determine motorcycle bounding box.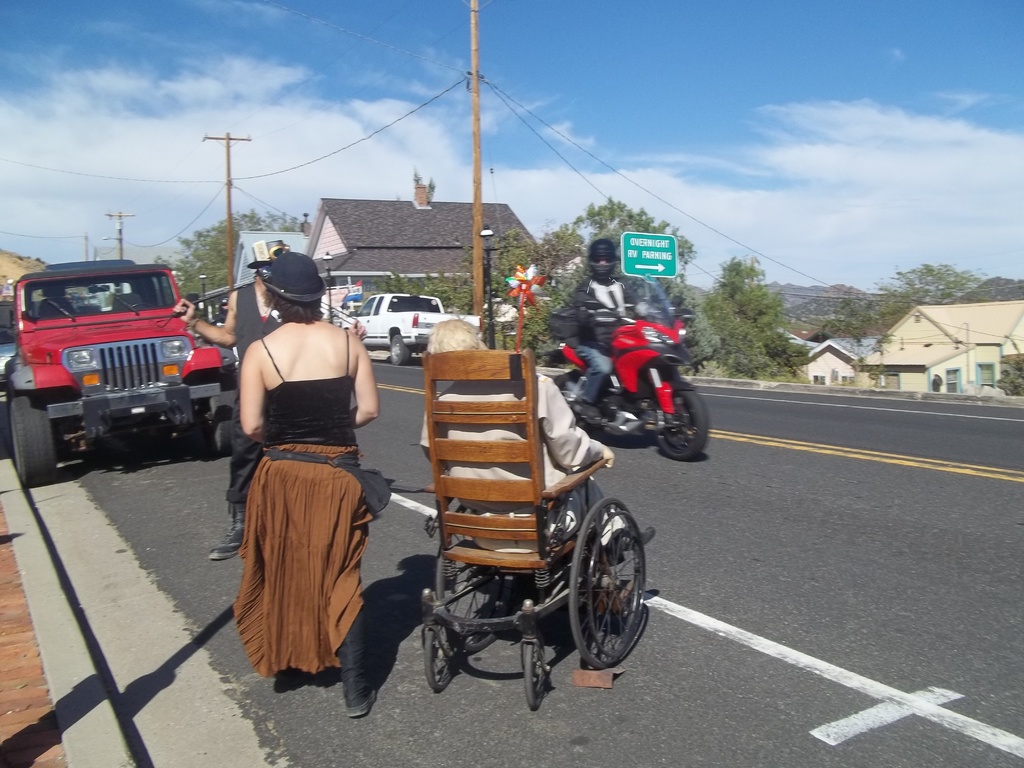
Determined: locate(532, 291, 700, 506).
